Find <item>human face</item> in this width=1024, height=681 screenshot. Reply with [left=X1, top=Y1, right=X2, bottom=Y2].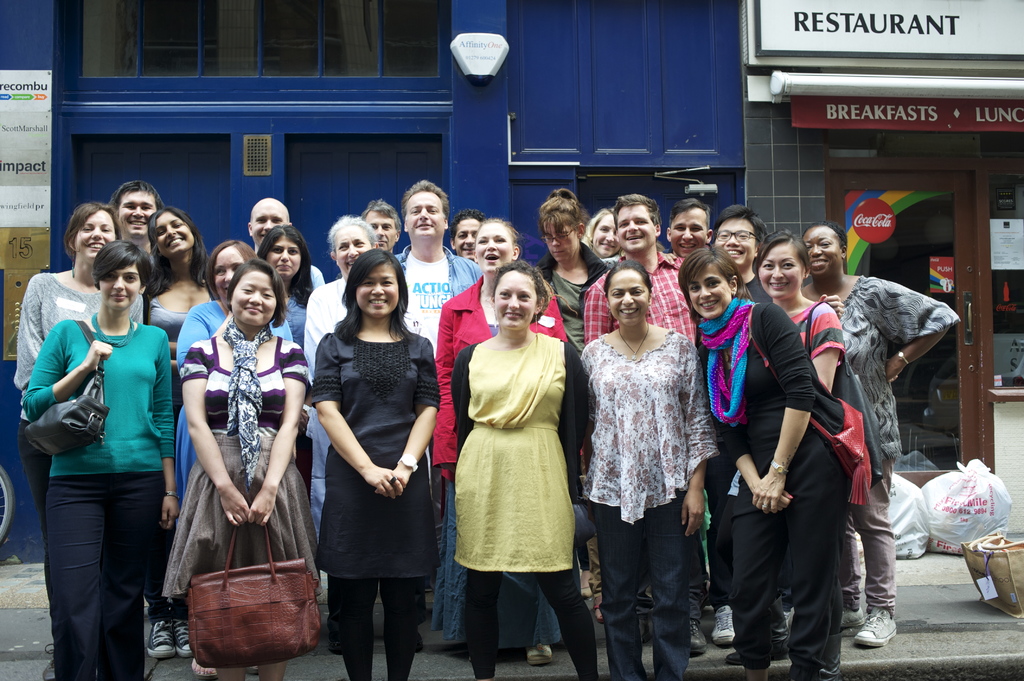
[left=209, top=242, right=249, bottom=296].
